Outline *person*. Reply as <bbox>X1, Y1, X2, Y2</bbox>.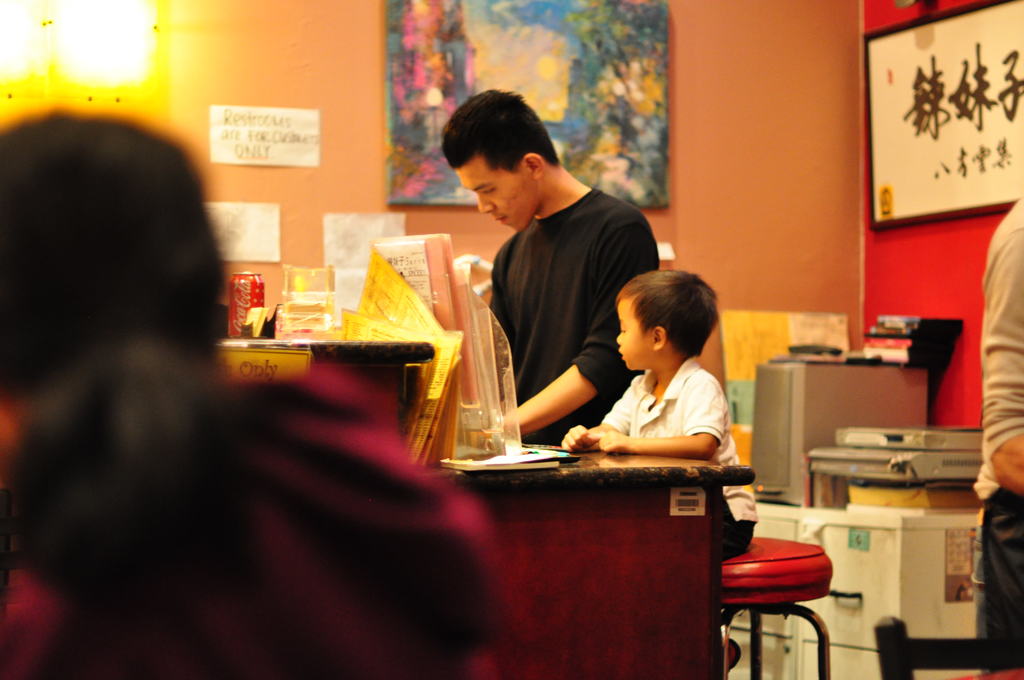
<bbox>440, 88, 658, 444</bbox>.
